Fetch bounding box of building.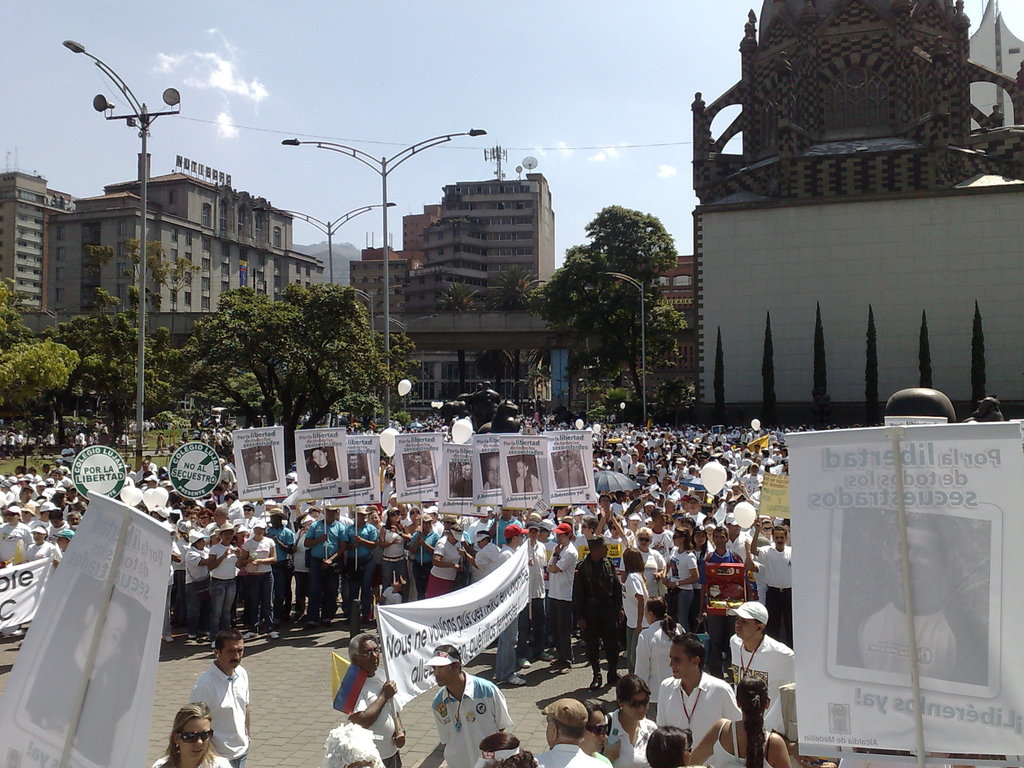
Bbox: select_region(47, 154, 326, 310).
